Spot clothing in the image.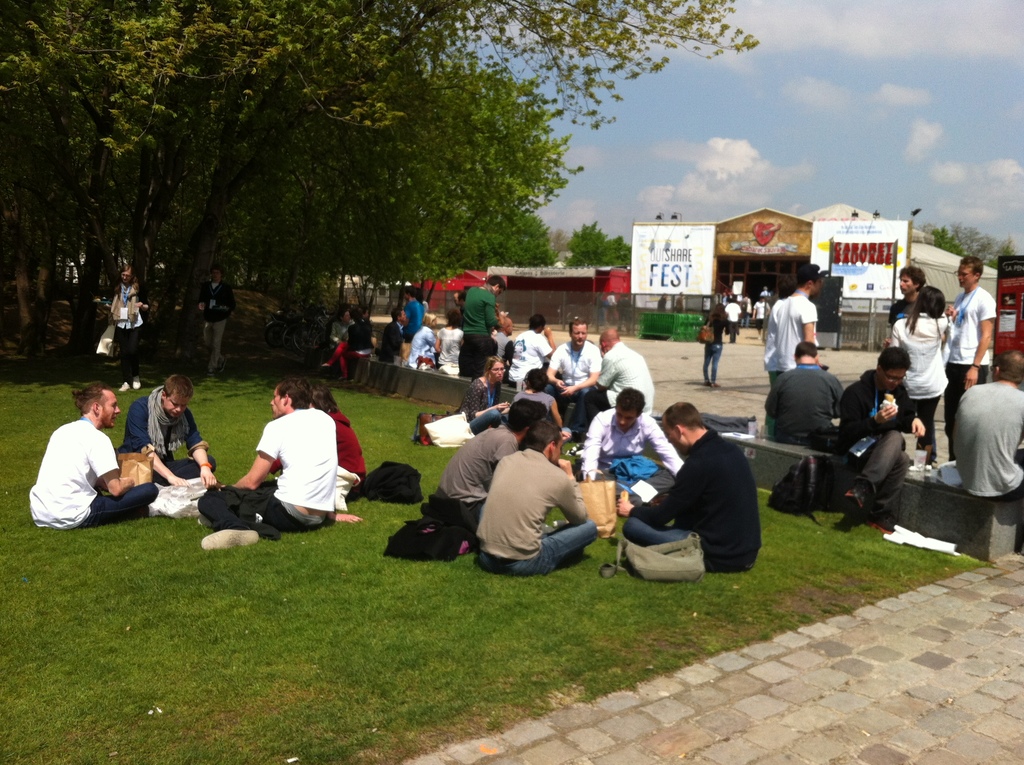
clothing found at Rect(750, 297, 765, 336).
